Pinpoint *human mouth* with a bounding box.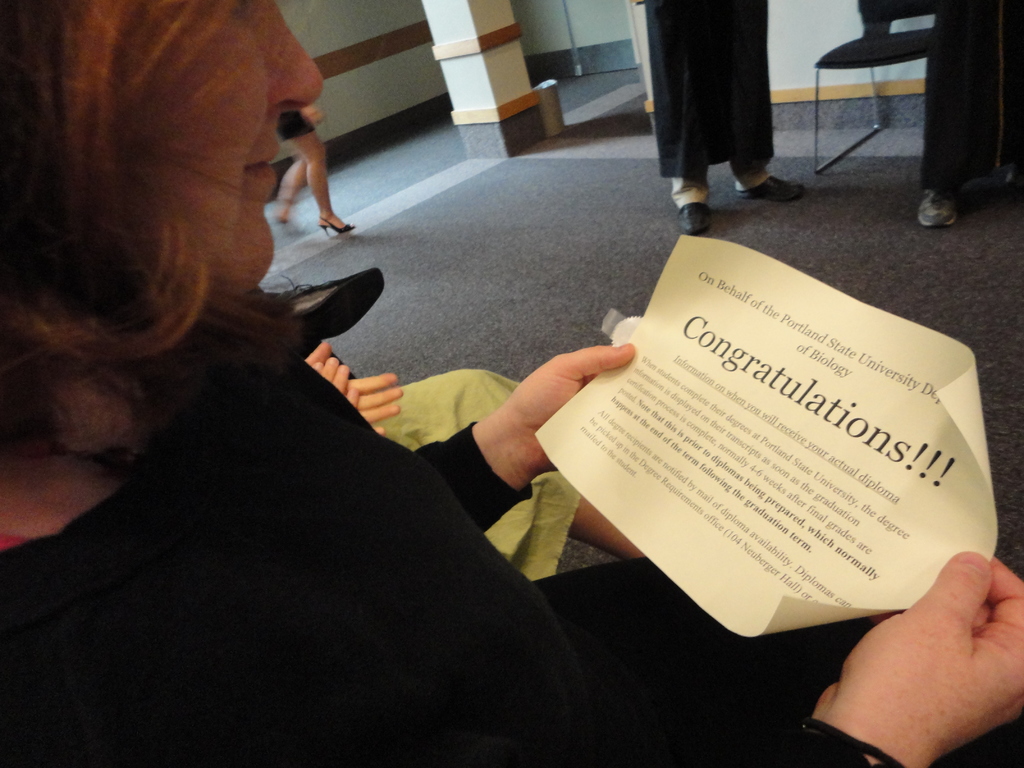
bbox=(245, 138, 280, 203).
